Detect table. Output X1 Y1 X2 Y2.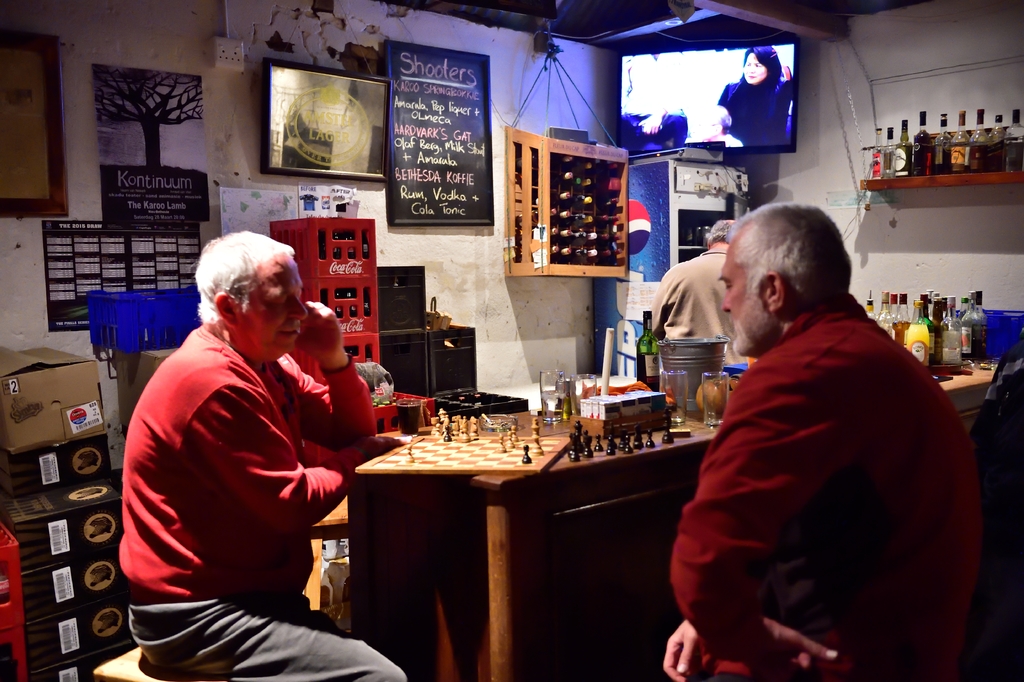
362 351 1005 681.
